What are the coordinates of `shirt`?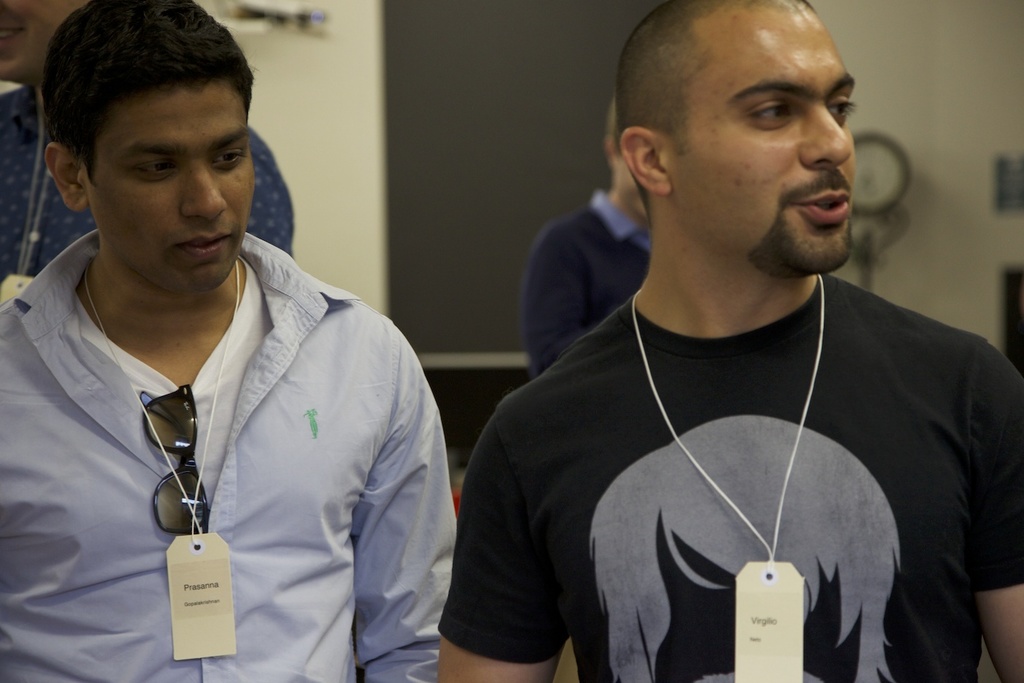
bbox=(0, 80, 290, 301).
